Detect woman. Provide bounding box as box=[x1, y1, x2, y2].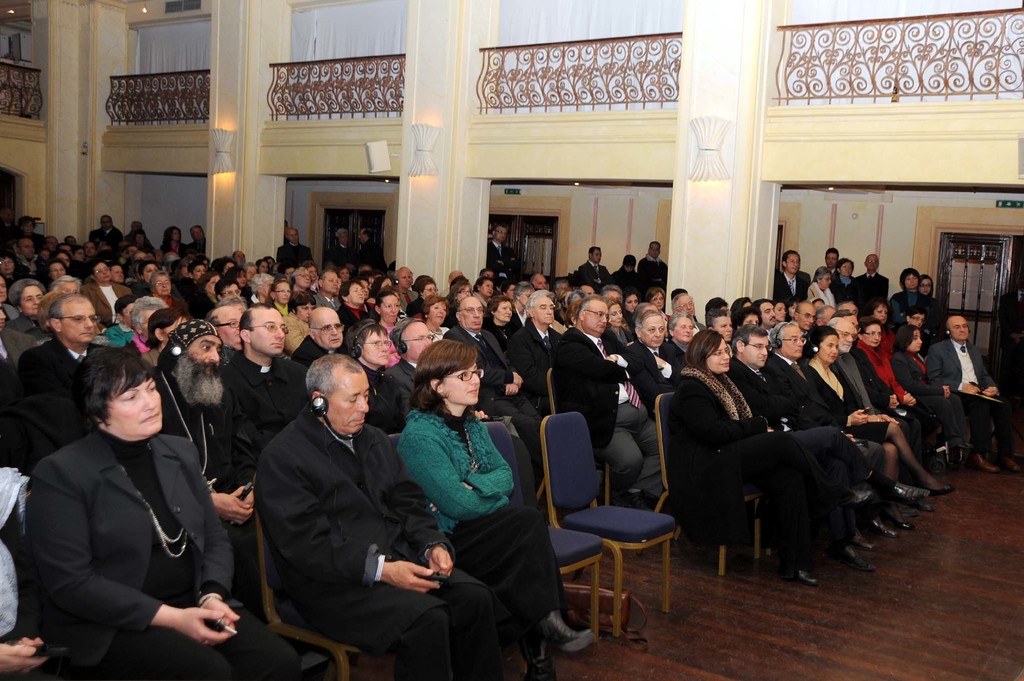
box=[20, 346, 298, 680].
